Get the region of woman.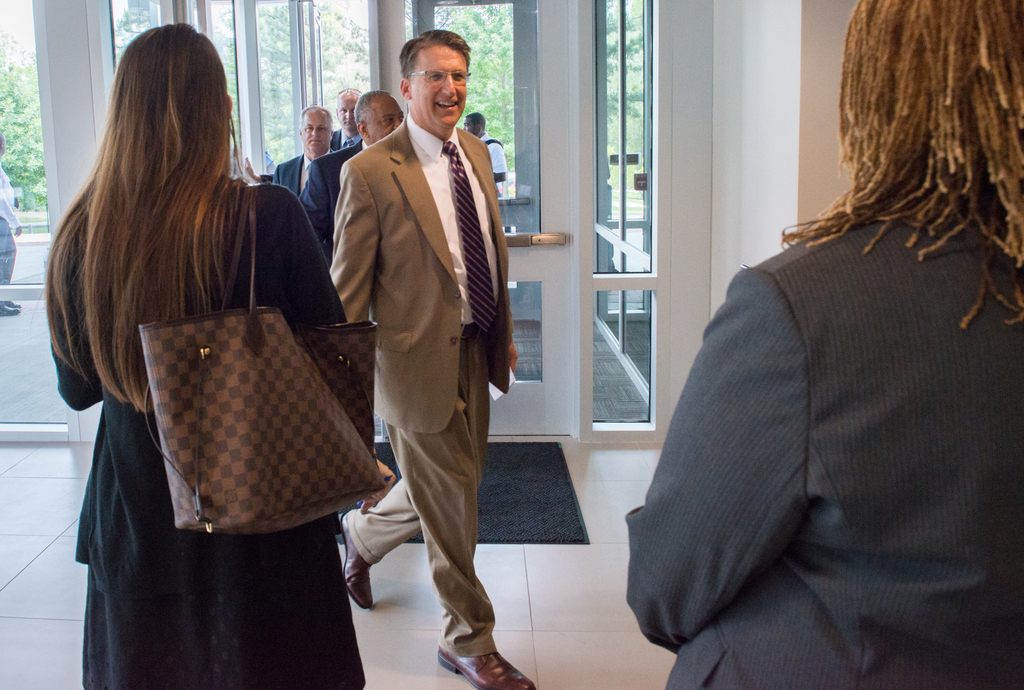
619 0 1023 689.
